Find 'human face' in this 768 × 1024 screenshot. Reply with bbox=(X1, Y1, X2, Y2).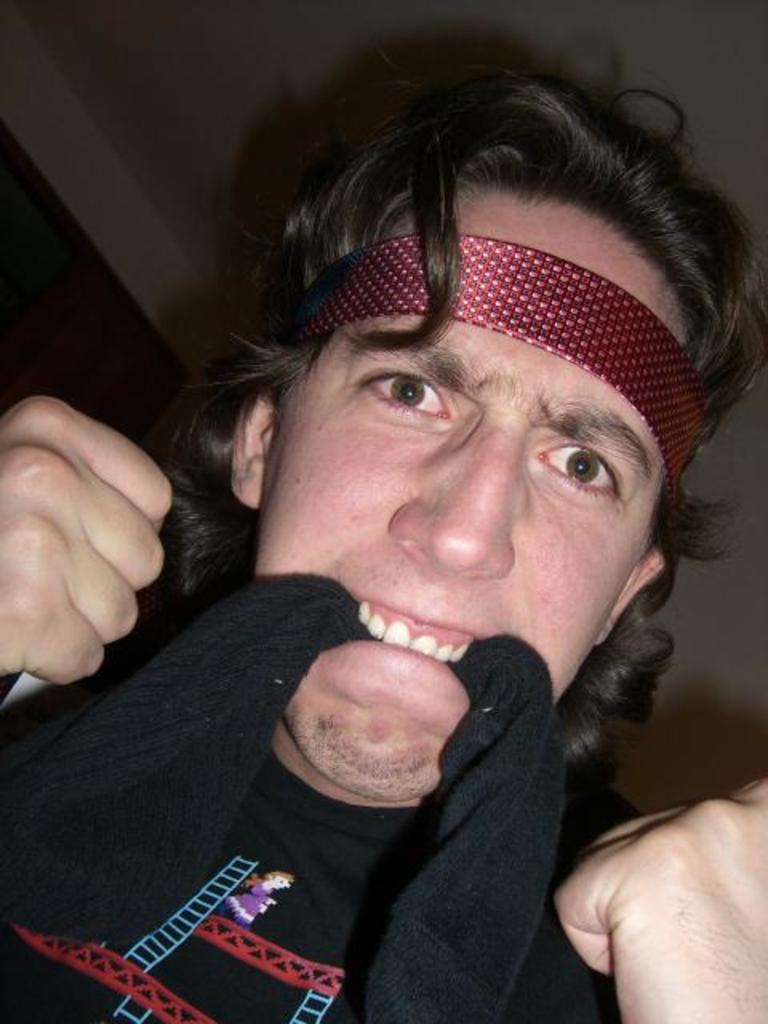
bbox=(259, 189, 714, 802).
